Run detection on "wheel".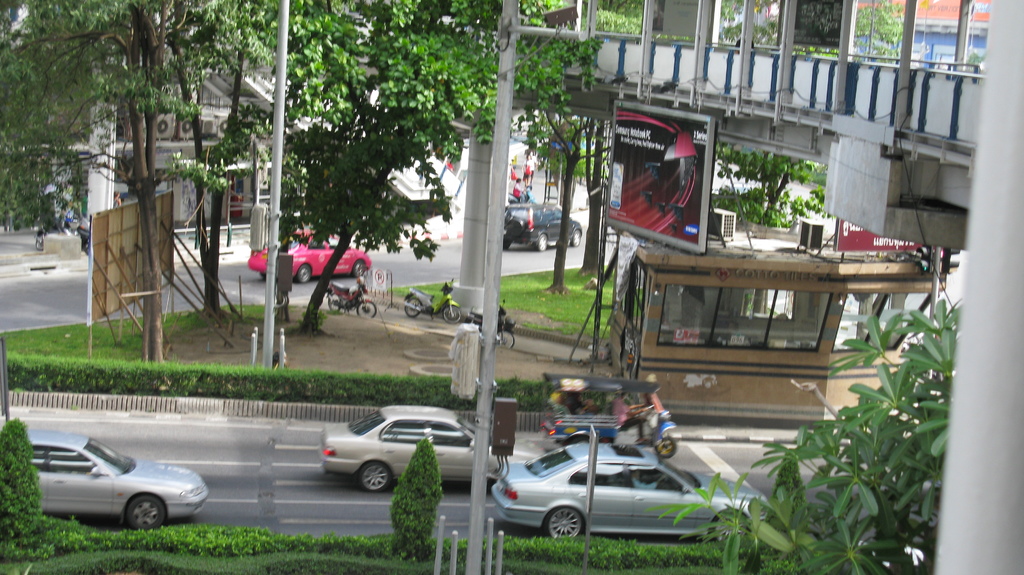
Result: [x1=353, y1=263, x2=365, y2=278].
